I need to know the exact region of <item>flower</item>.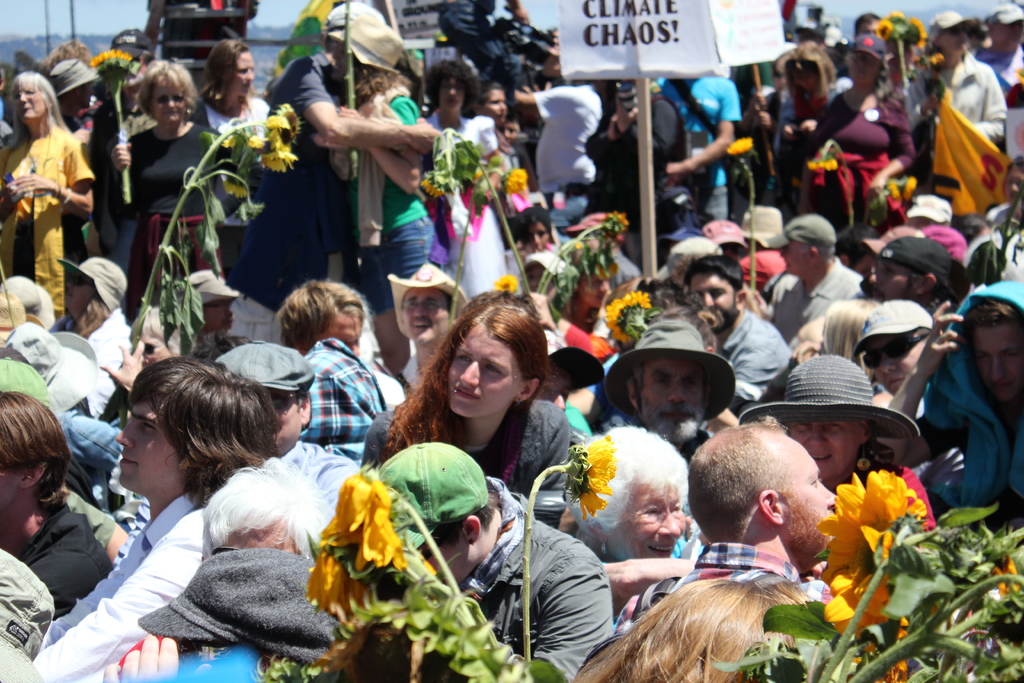
Region: [307,551,438,630].
